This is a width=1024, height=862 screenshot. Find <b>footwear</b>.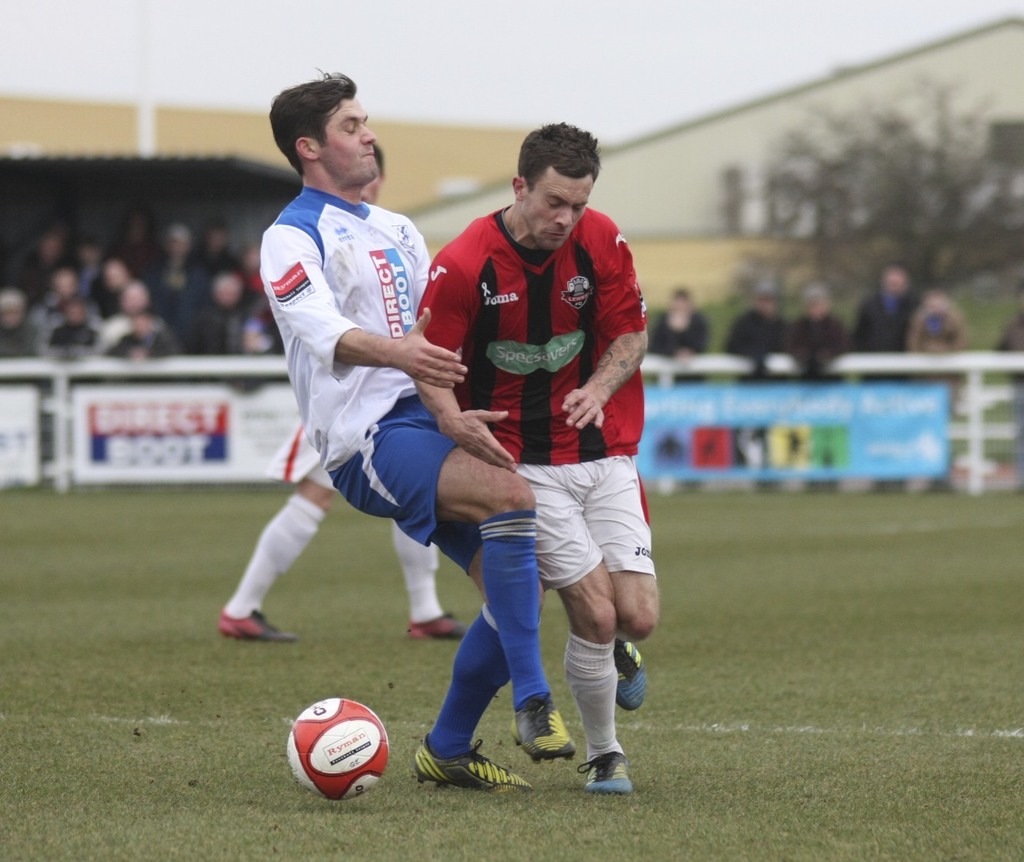
Bounding box: bbox=(416, 732, 507, 810).
